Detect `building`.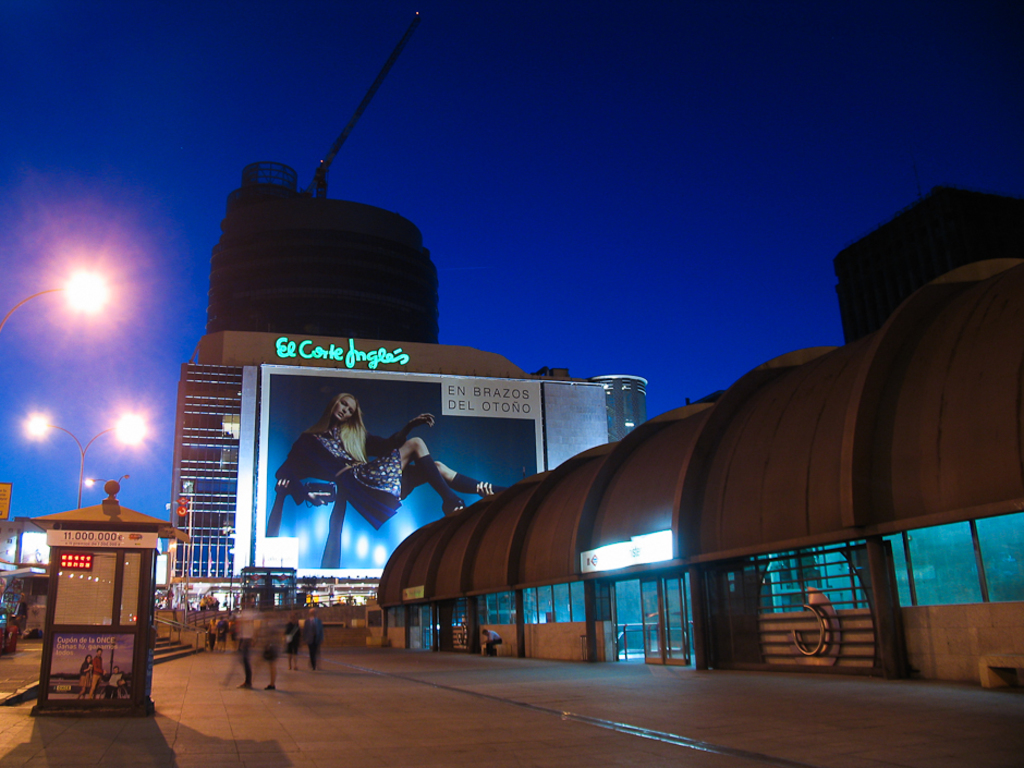
Detected at {"x1": 164, "y1": 164, "x2": 645, "y2": 610}.
